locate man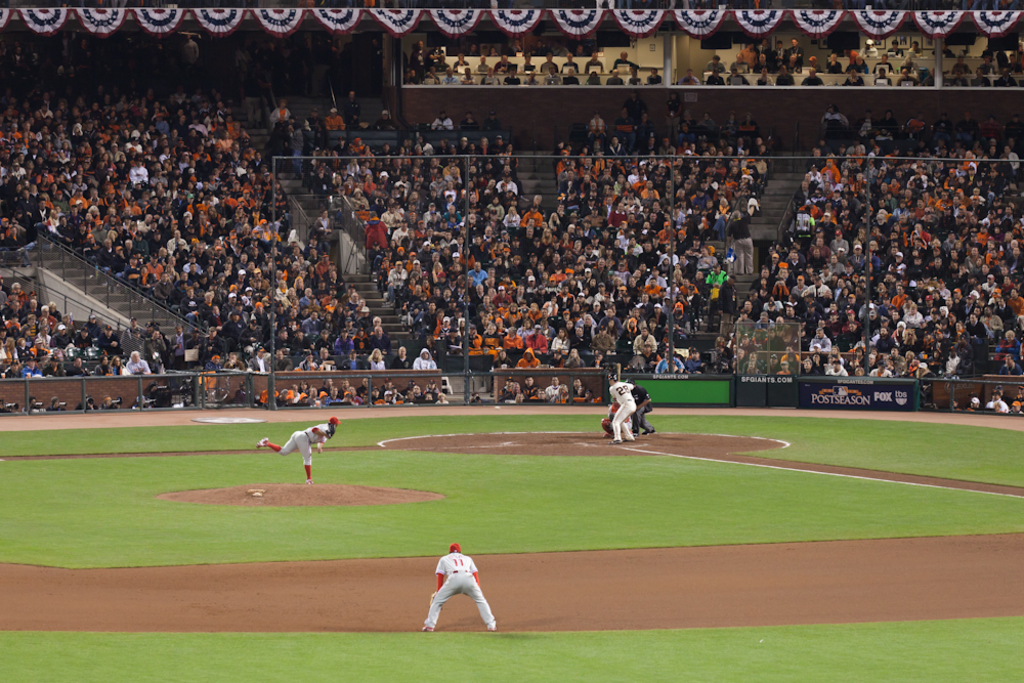
<box>584,70,601,86</box>
